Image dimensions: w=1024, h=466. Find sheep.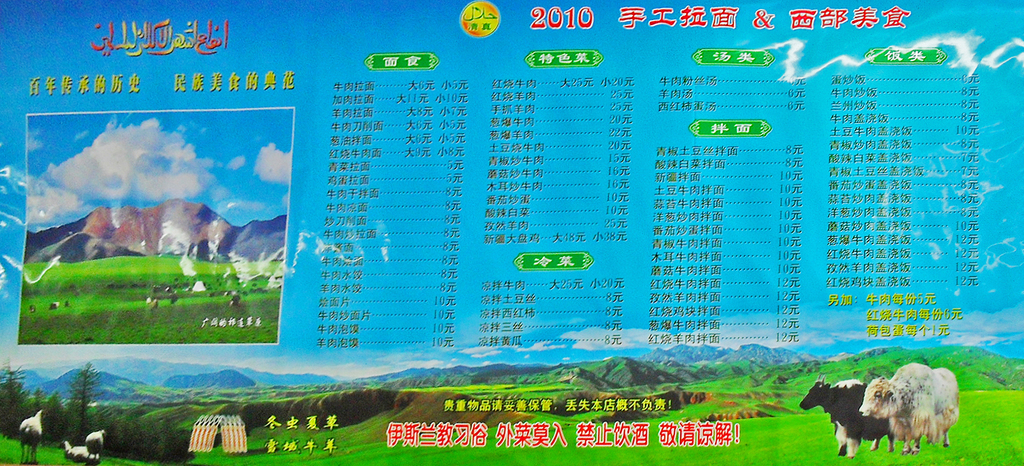
[78,427,106,457].
